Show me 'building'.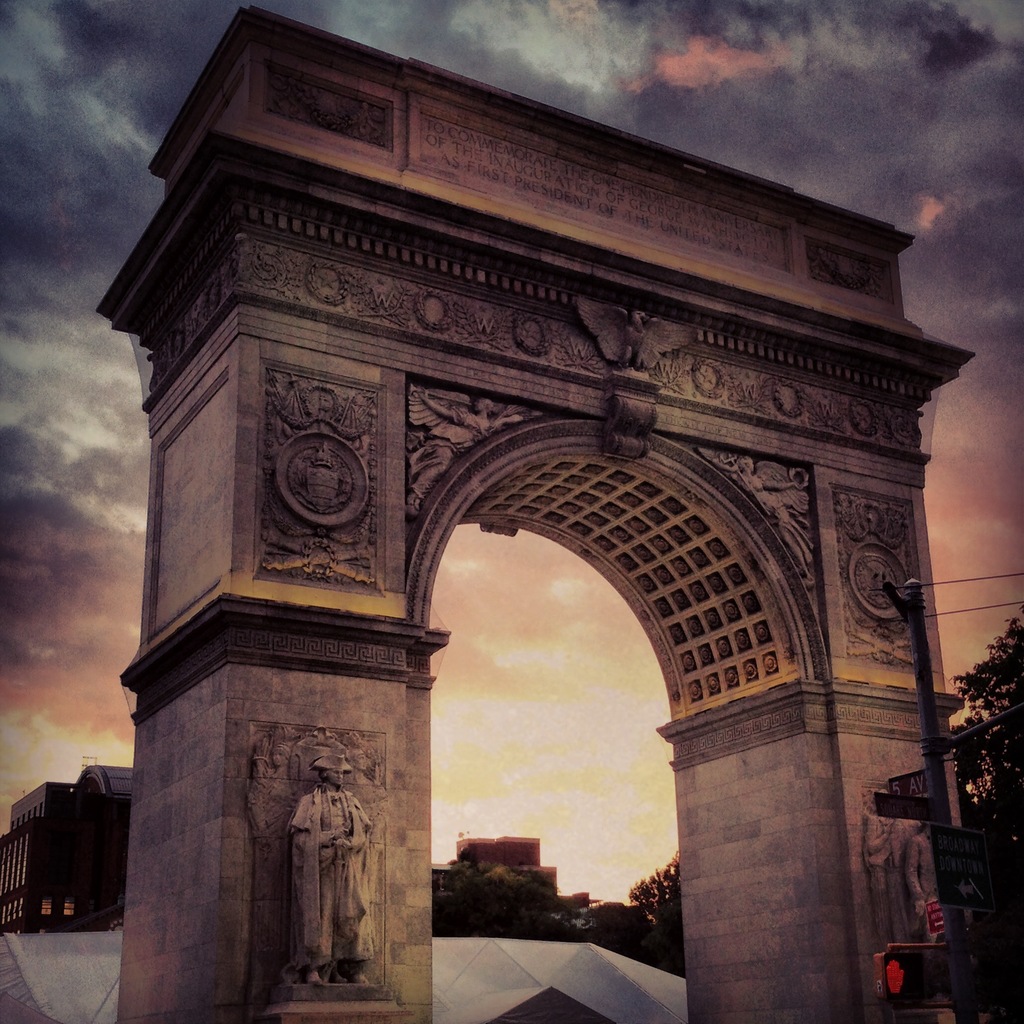
'building' is here: select_region(428, 829, 591, 928).
